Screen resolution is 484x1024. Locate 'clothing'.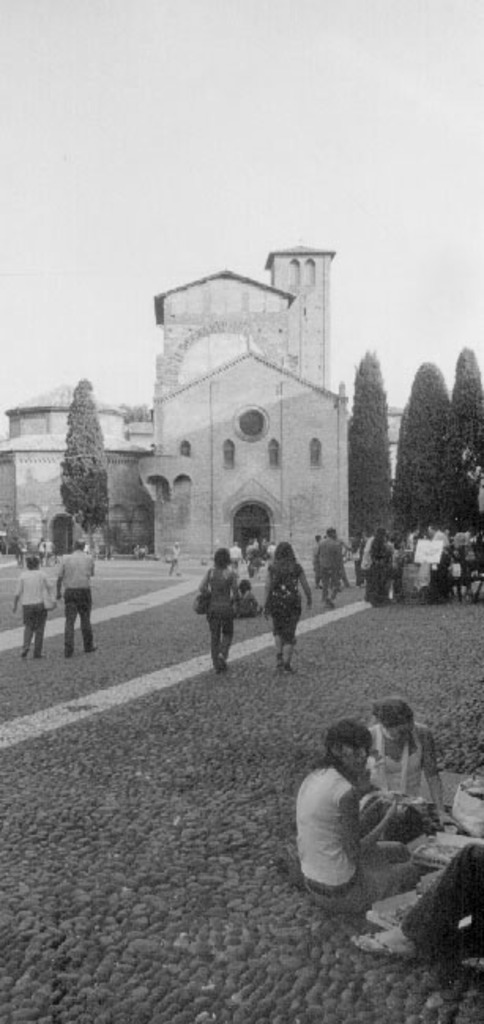
{"left": 361, "top": 714, "right": 464, "bottom": 802}.
